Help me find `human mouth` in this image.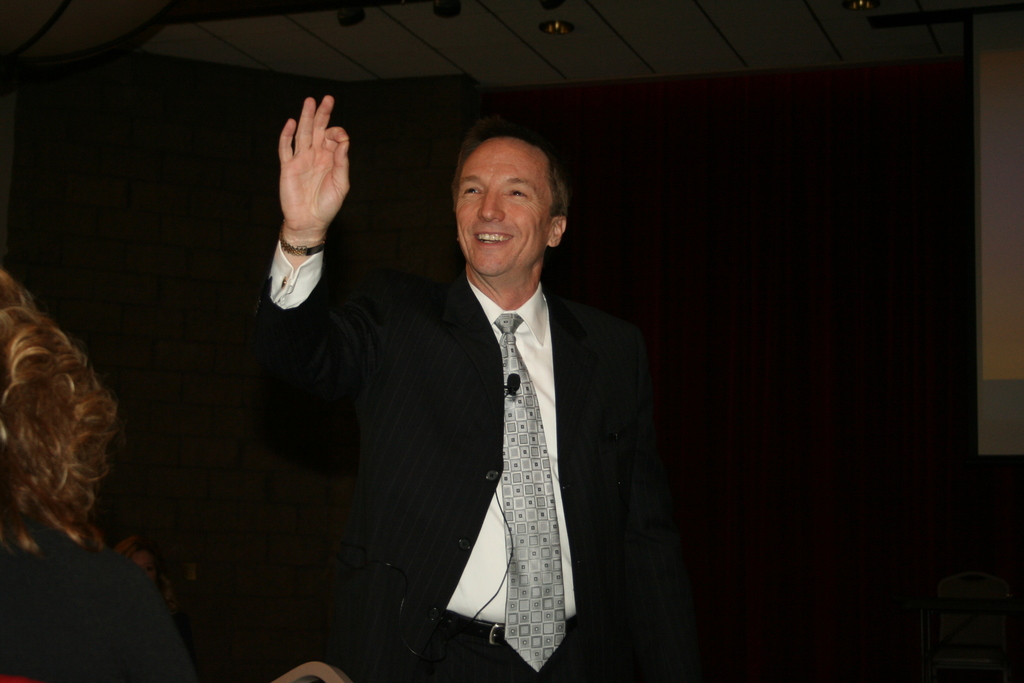
Found it: bbox(474, 229, 518, 247).
